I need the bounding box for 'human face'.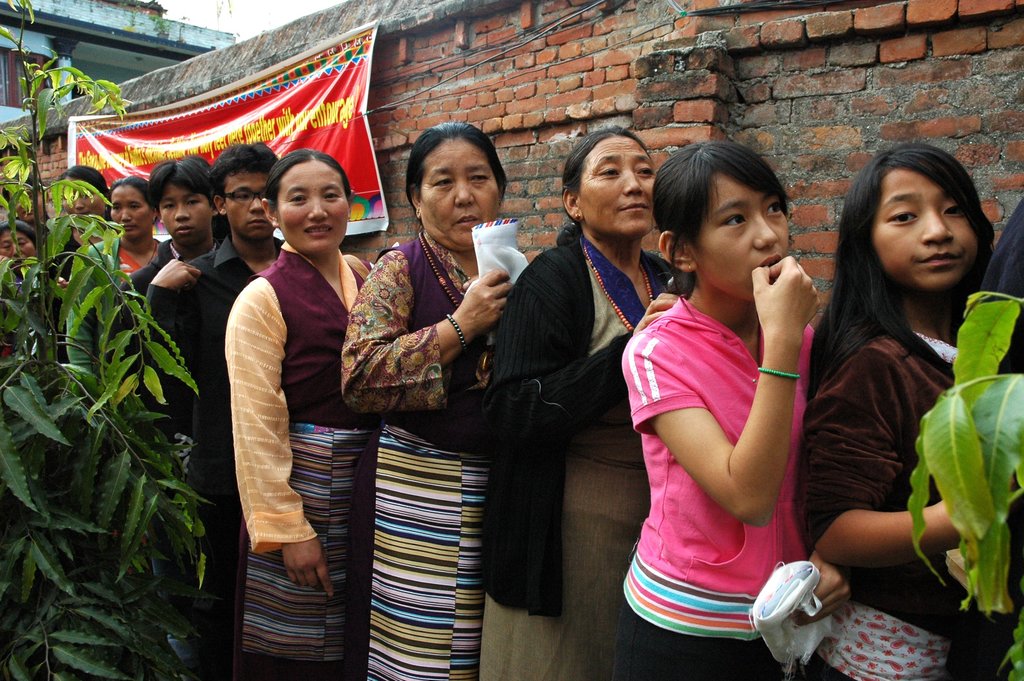
Here it is: x1=874 y1=169 x2=979 y2=288.
